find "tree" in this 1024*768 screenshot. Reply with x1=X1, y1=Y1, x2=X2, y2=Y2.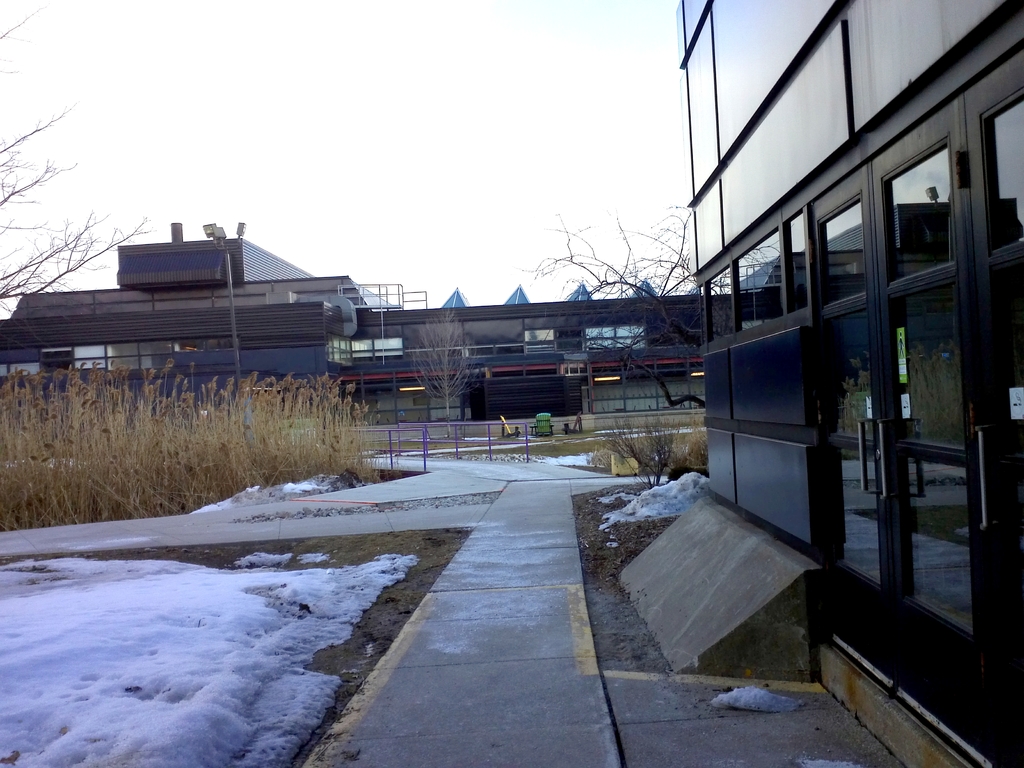
x1=8, y1=50, x2=107, y2=321.
